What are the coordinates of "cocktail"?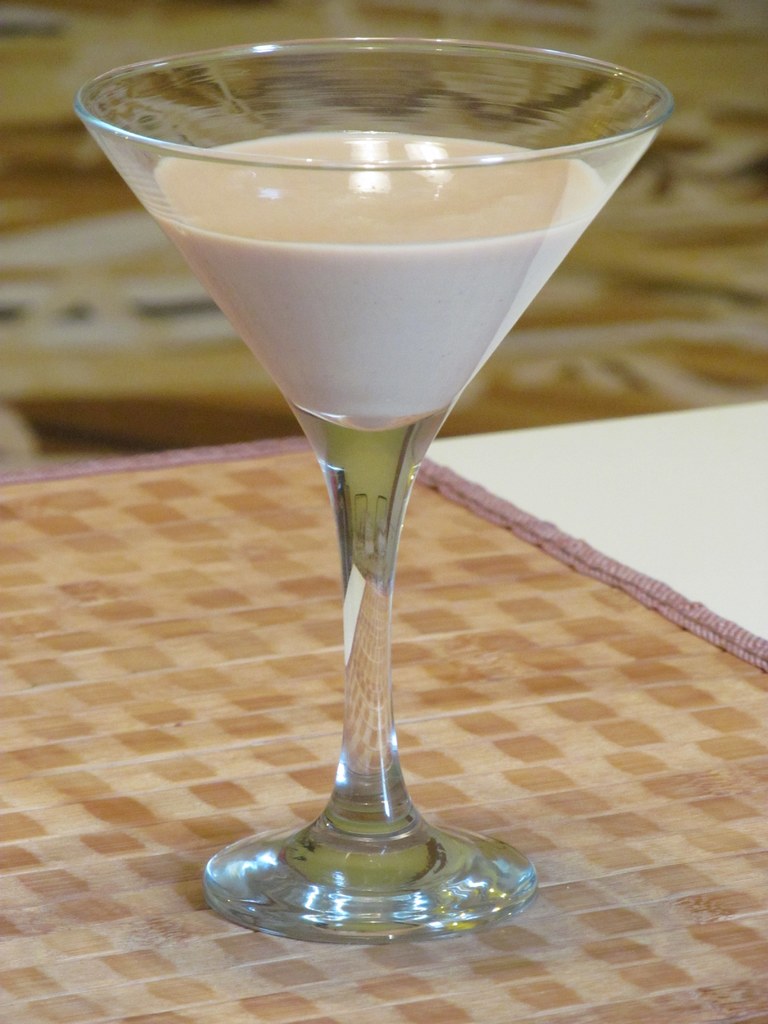
BBox(72, 35, 670, 952).
